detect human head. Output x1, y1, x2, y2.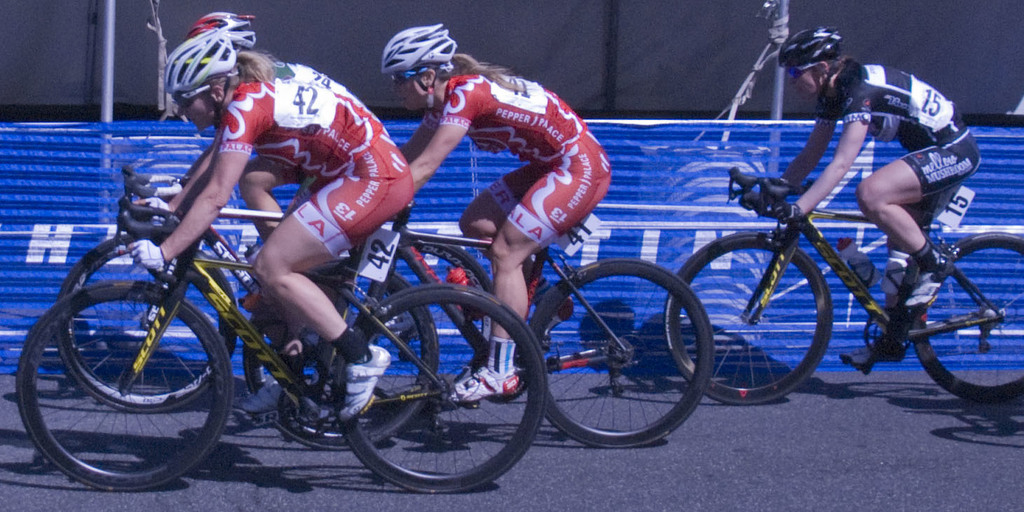
166, 32, 238, 134.
